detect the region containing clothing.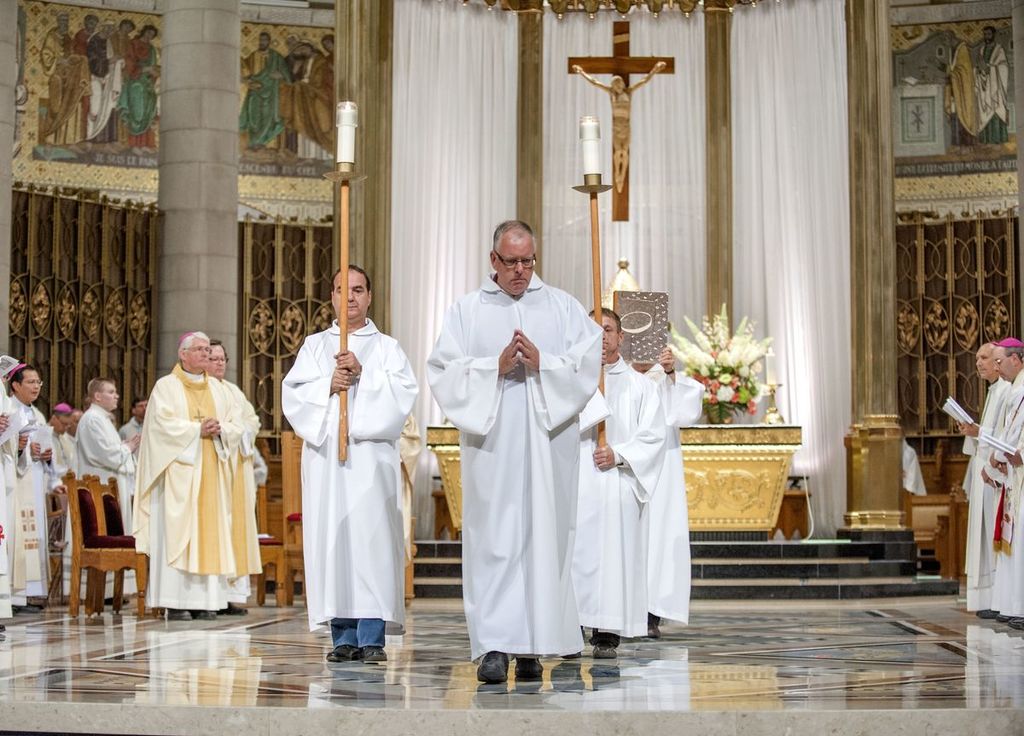
bbox=[390, 410, 423, 562].
